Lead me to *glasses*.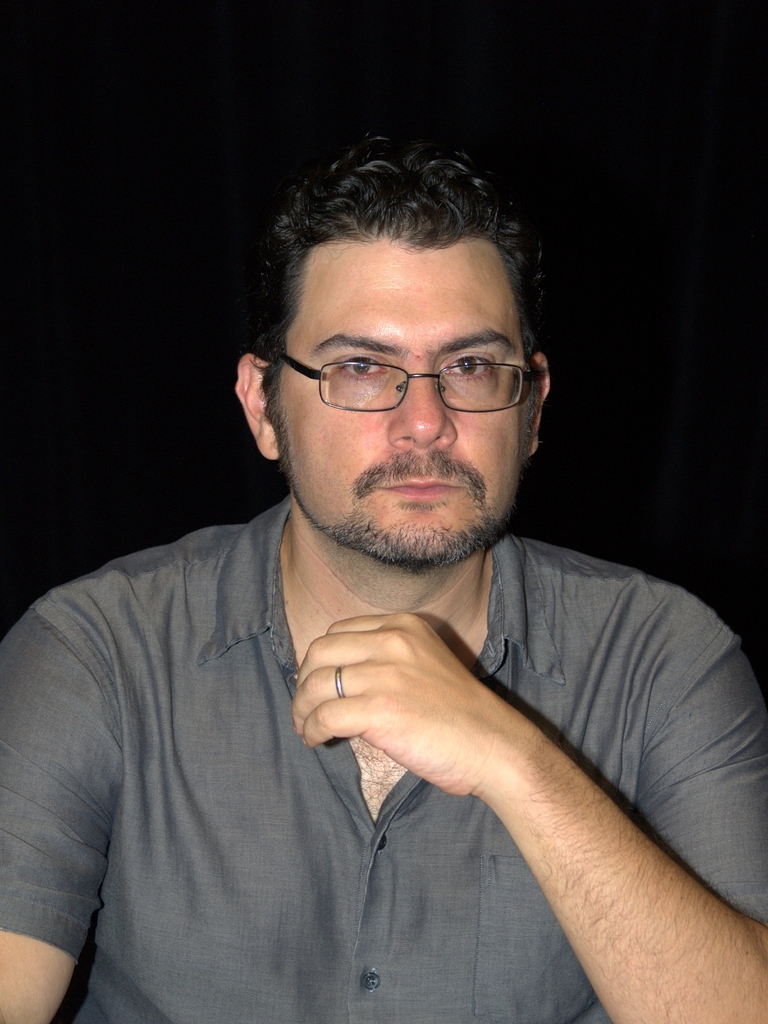
Lead to bbox=[261, 329, 548, 406].
